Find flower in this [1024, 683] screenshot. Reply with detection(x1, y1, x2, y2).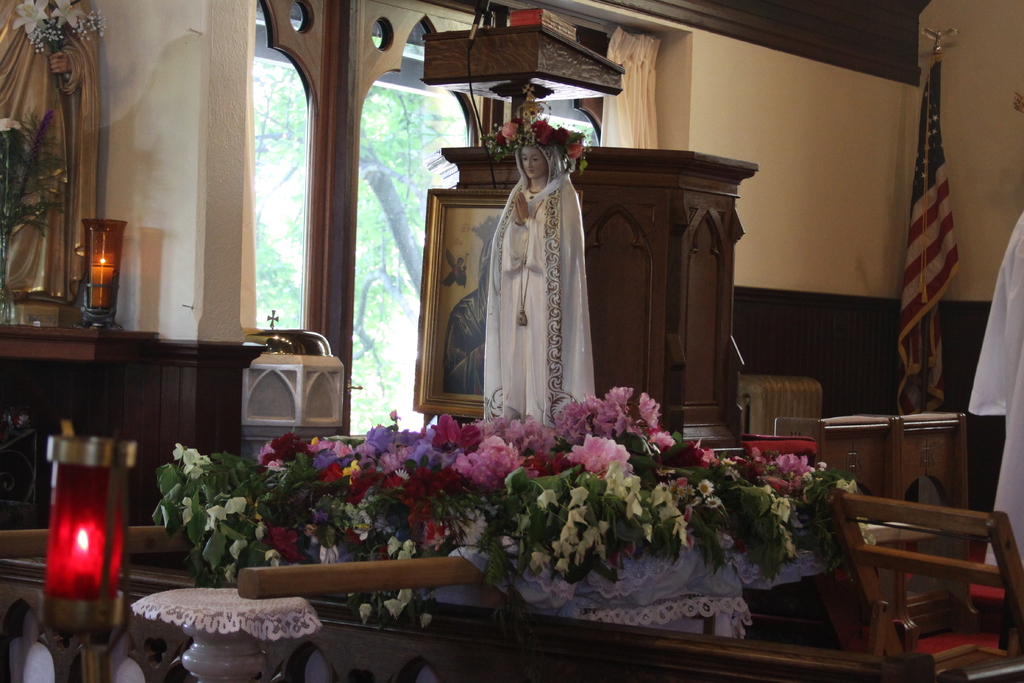
detection(564, 142, 580, 159).
